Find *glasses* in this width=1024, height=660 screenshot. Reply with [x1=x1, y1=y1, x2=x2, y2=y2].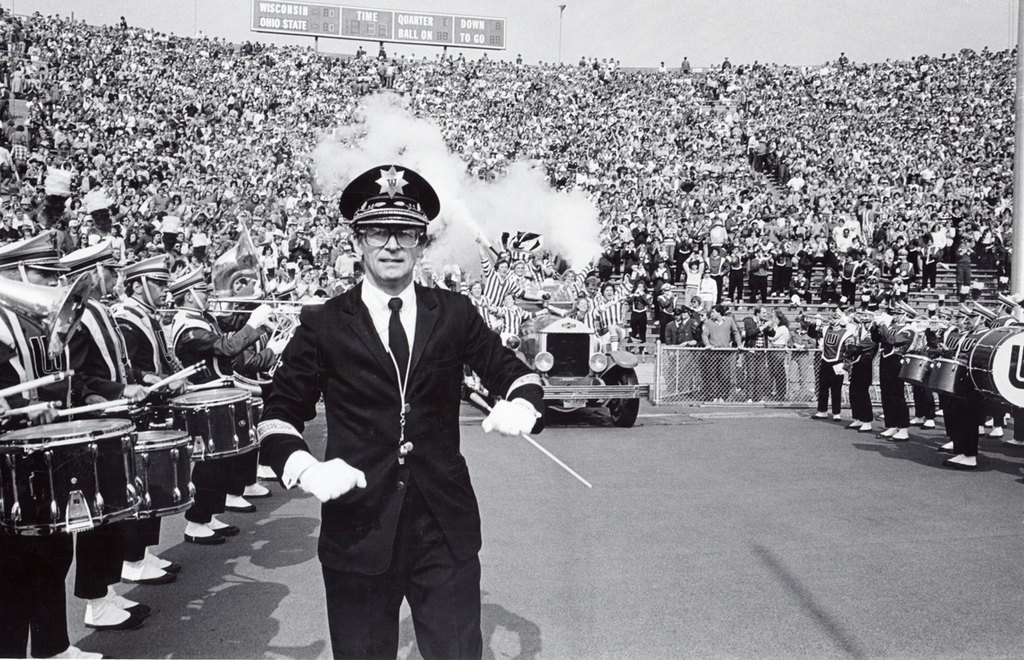
[x1=357, y1=228, x2=428, y2=252].
